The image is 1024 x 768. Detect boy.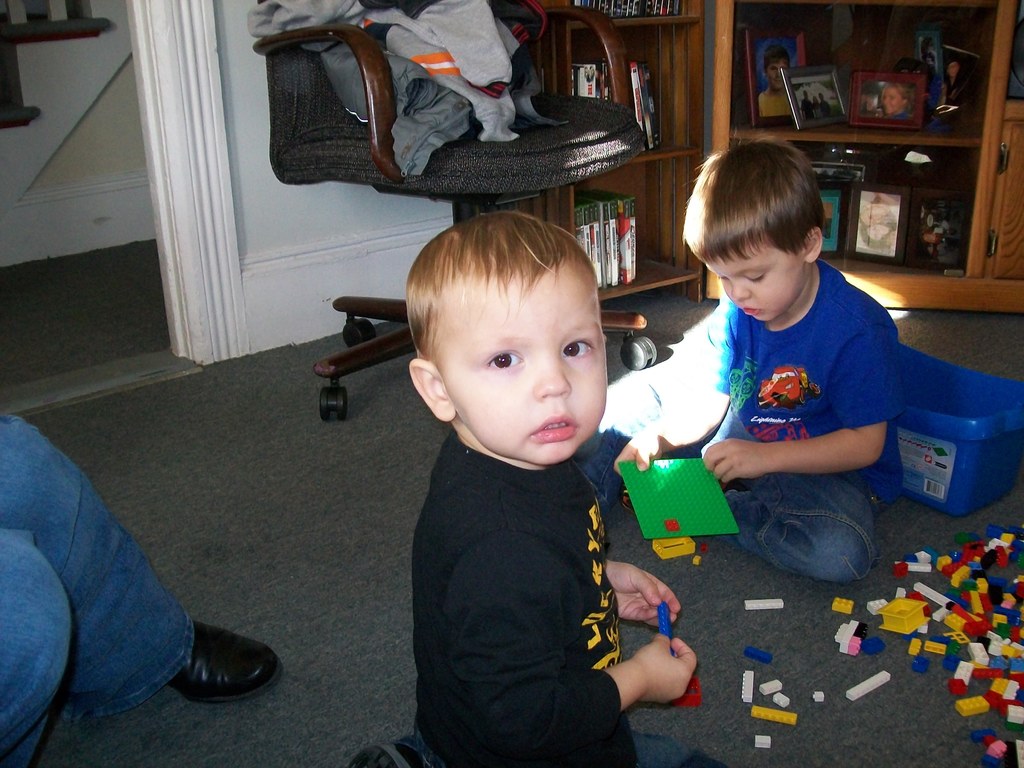
Detection: l=349, t=202, r=660, b=759.
